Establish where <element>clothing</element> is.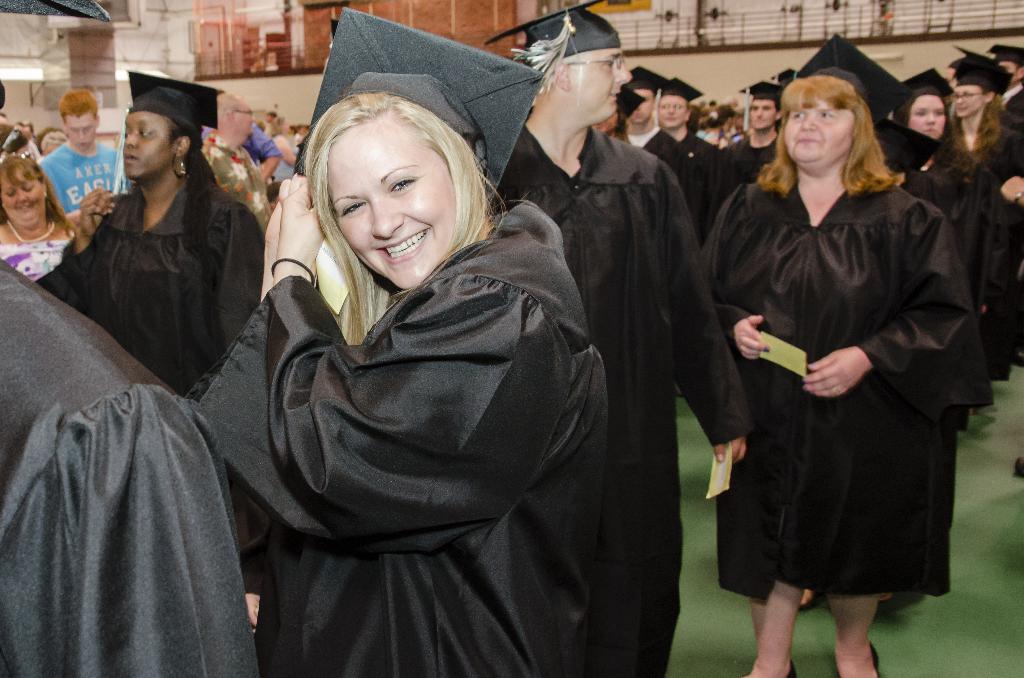
Established at region(200, 202, 625, 677).
